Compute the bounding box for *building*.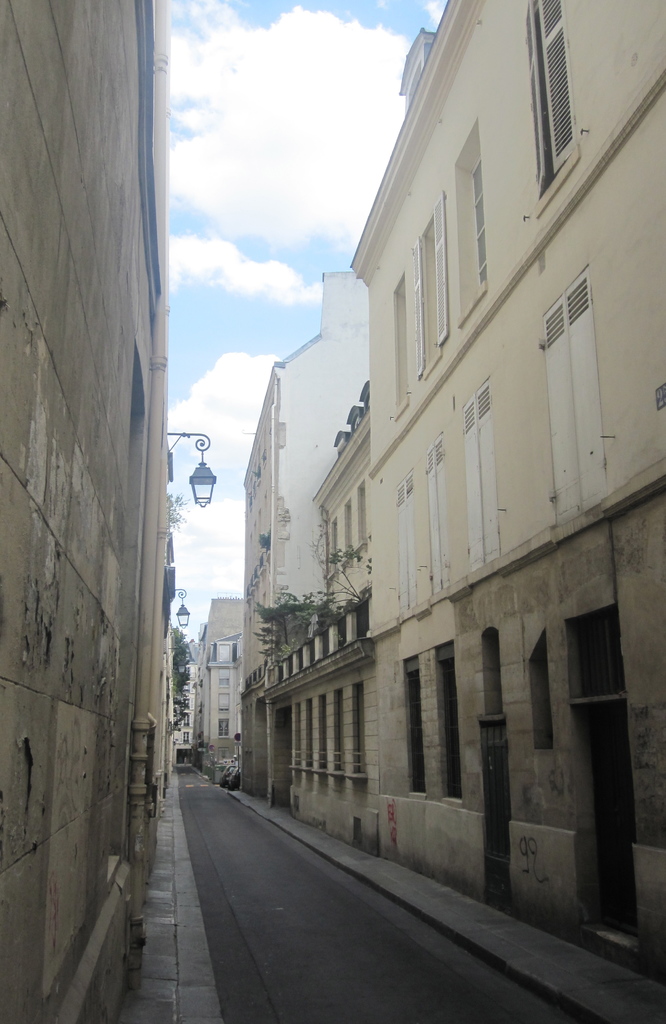
[left=245, top=0, right=665, bottom=993].
